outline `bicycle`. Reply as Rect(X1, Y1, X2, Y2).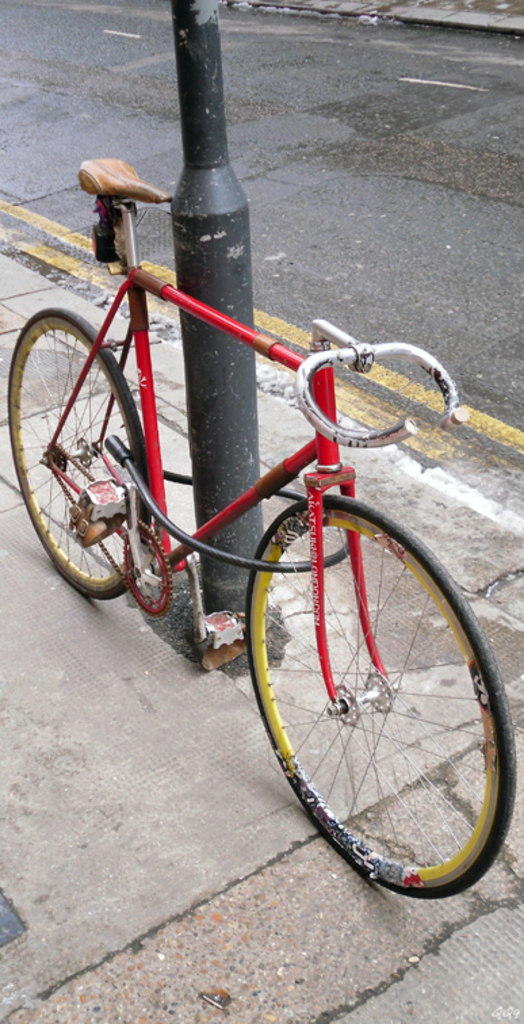
Rect(8, 152, 515, 872).
